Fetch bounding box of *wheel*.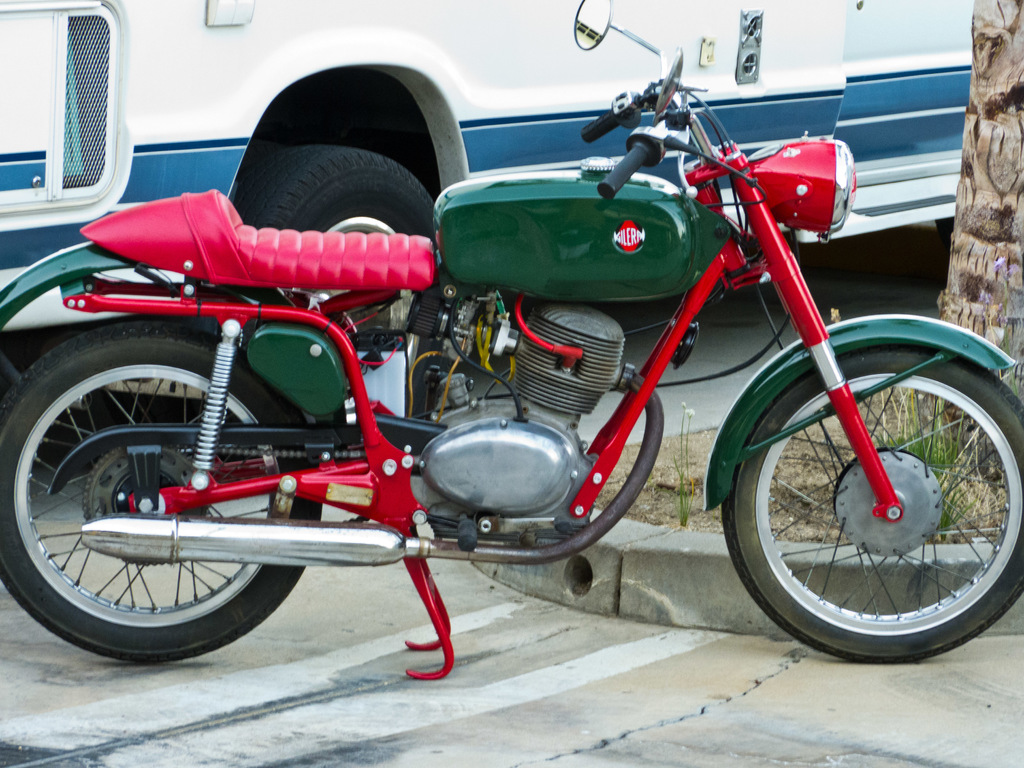
Bbox: {"x1": 0, "y1": 319, "x2": 326, "y2": 668}.
